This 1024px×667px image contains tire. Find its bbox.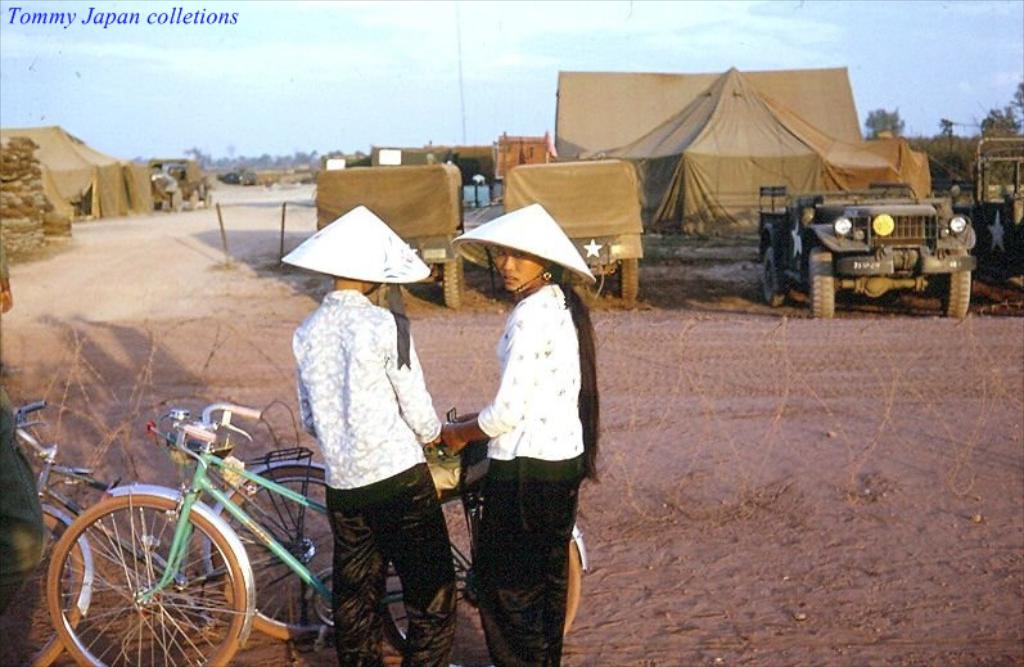
pyautogui.locateOnScreen(764, 248, 782, 307).
